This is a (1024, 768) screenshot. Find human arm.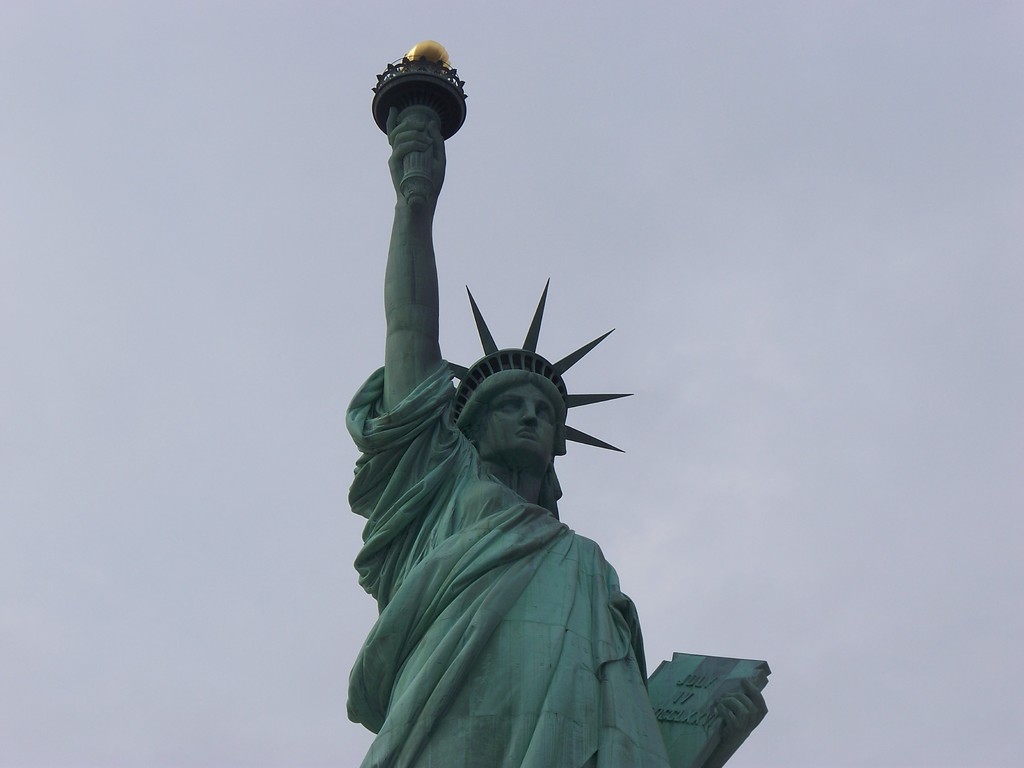
Bounding box: {"x1": 373, "y1": 102, "x2": 445, "y2": 411}.
